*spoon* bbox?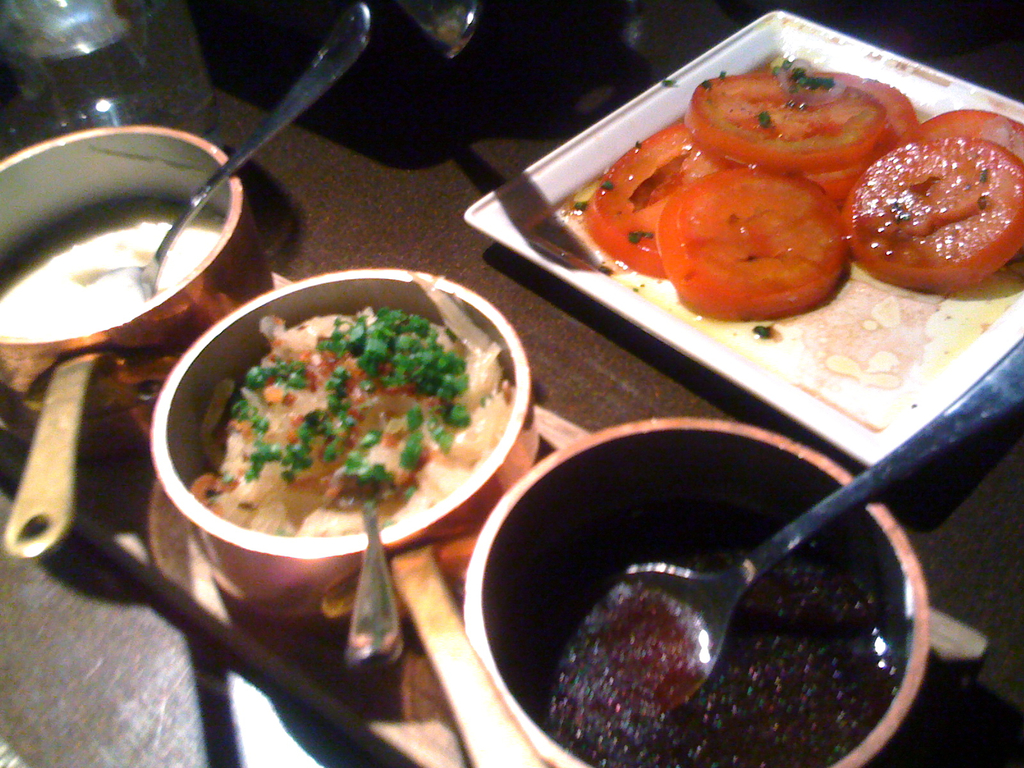
x1=614 y1=337 x2=1023 y2=717
